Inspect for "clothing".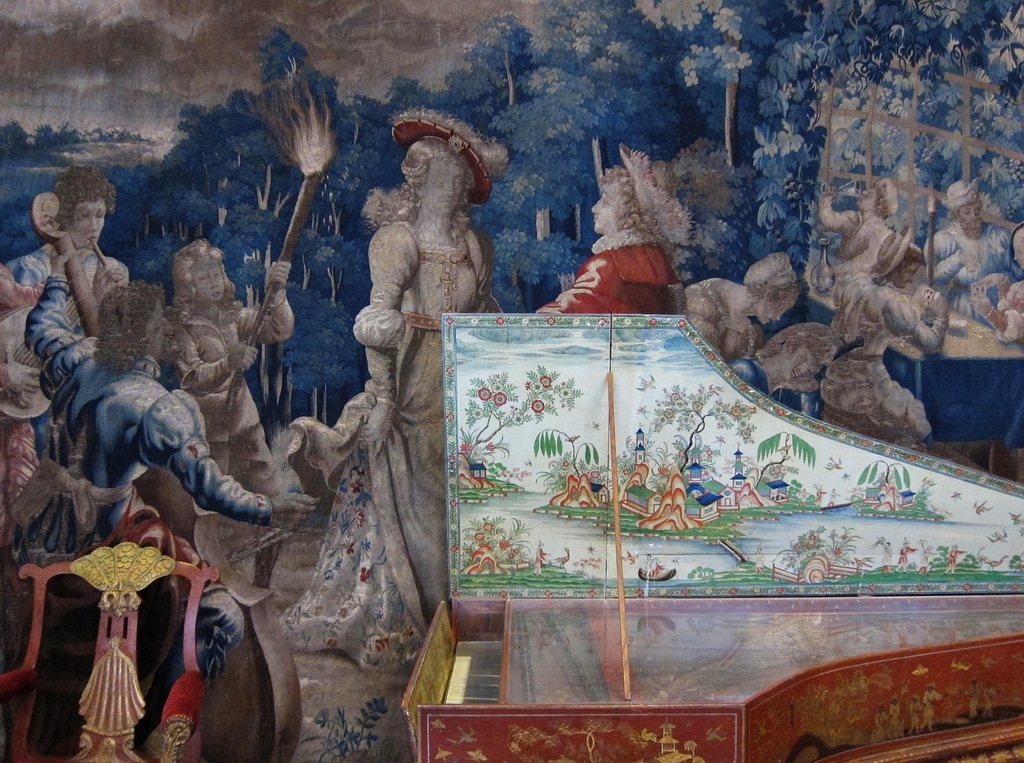
Inspection: detection(1004, 273, 1023, 348).
